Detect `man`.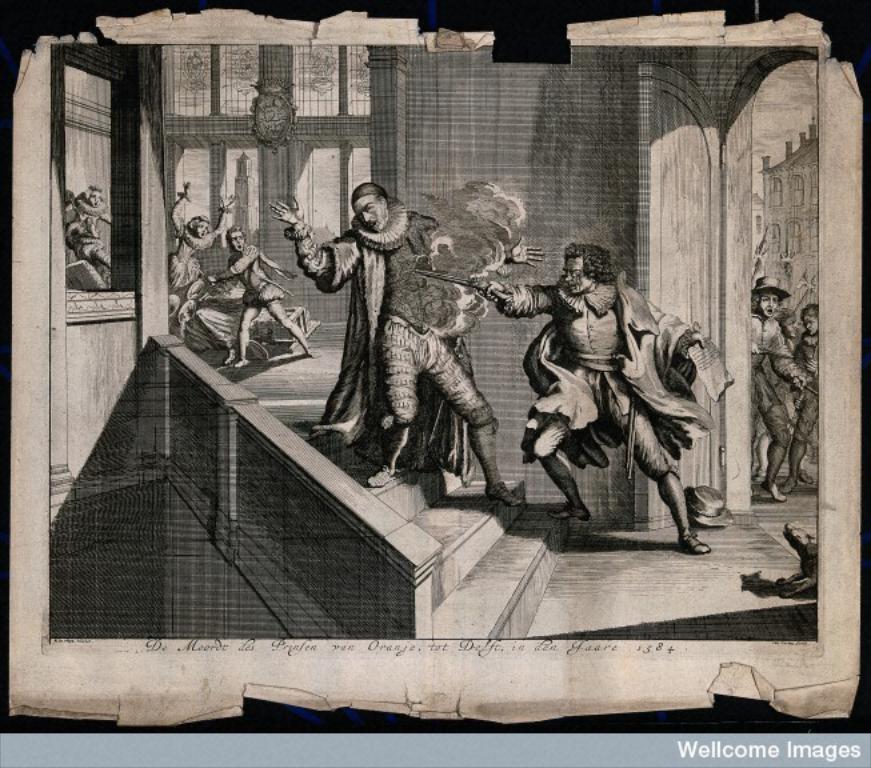
Detected at [left=751, top=276, right=808, bottom=504].
